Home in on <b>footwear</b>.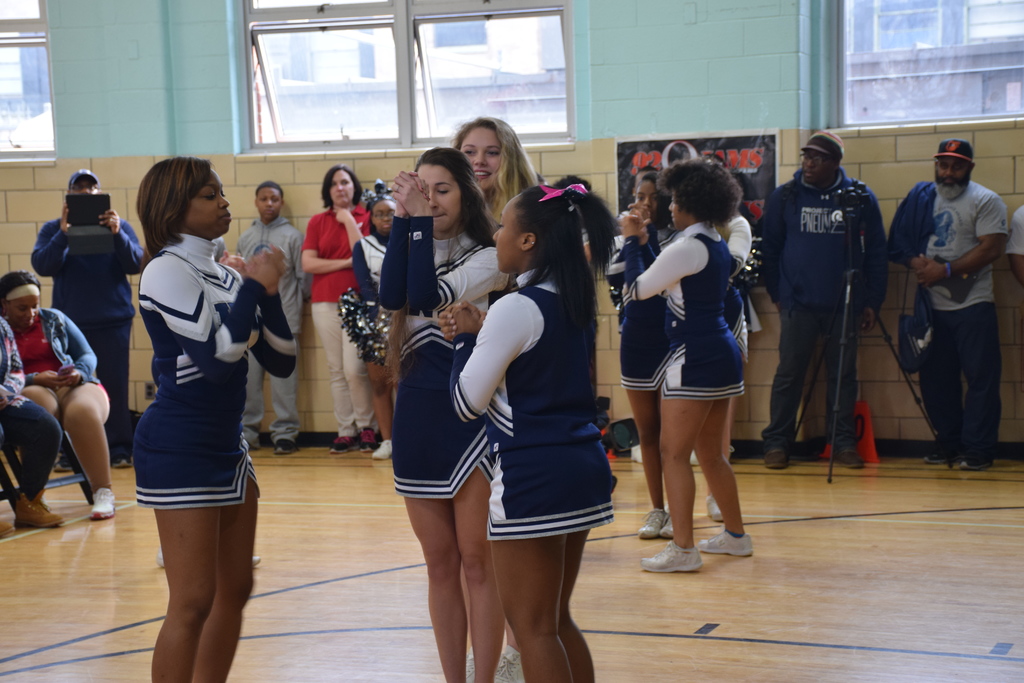
Homed in at x1=661, y1=516, x2=678, y2=539.
